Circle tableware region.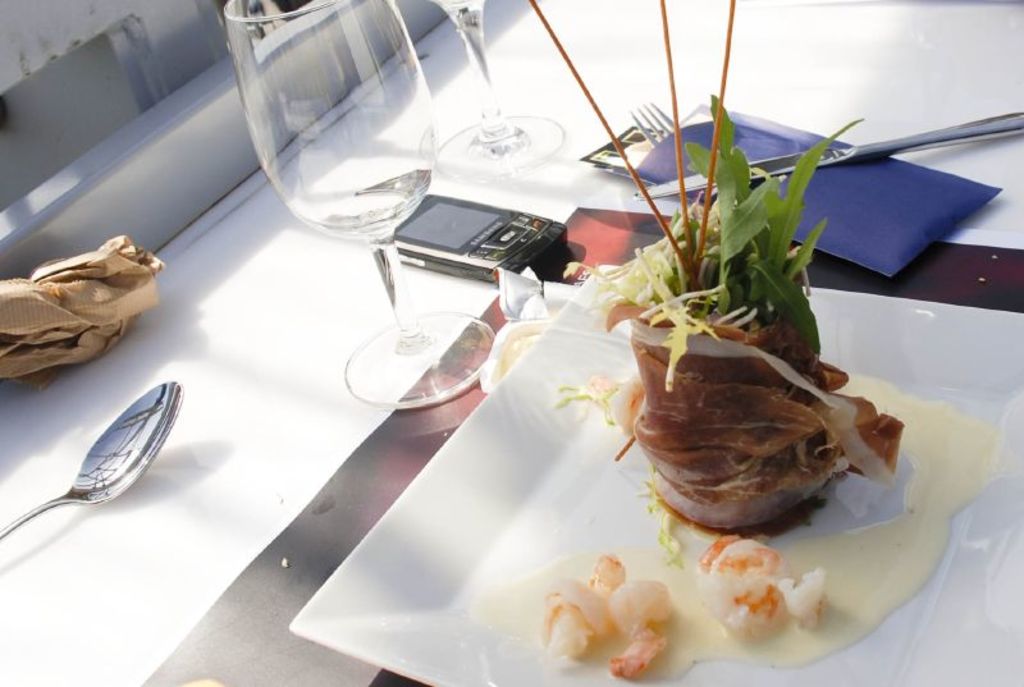
Region: (635,110,1023,196).
